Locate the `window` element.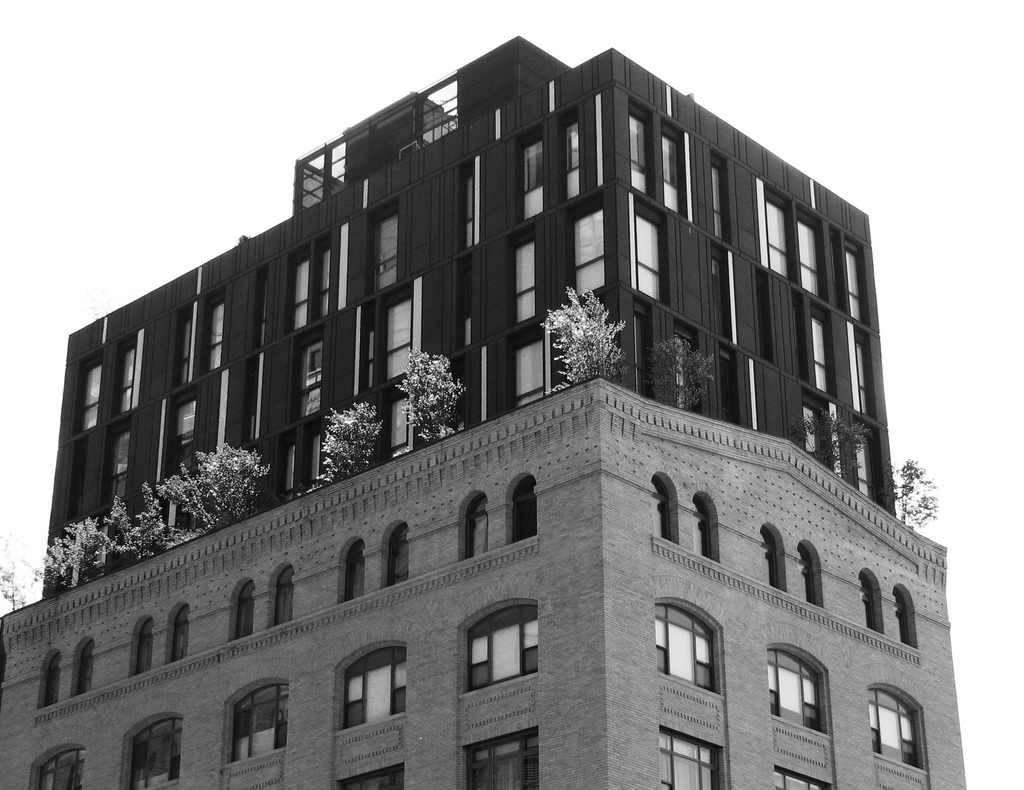
Element bbox: <bbox>267, 421, 294, 513</bbox>.
